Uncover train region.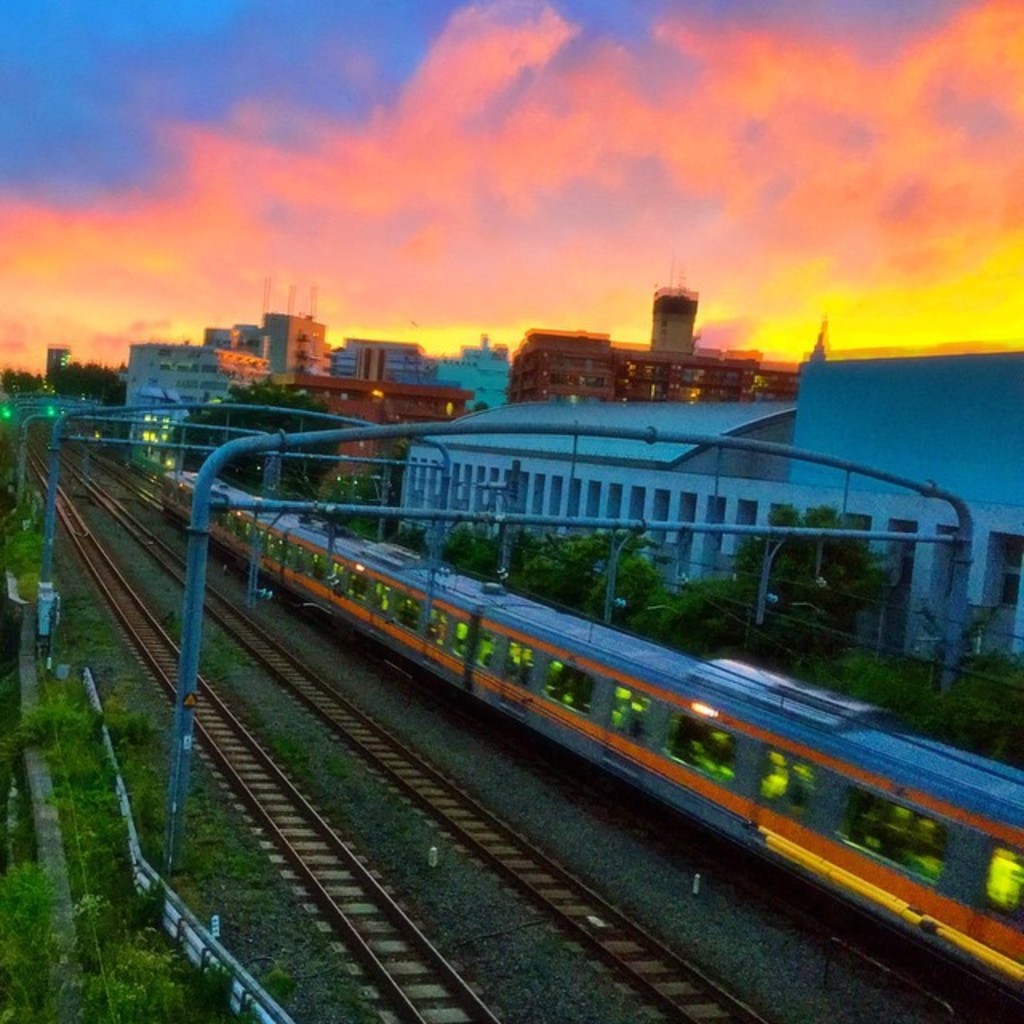
Uncovered: locate(152, 466, 1022, 1019).
